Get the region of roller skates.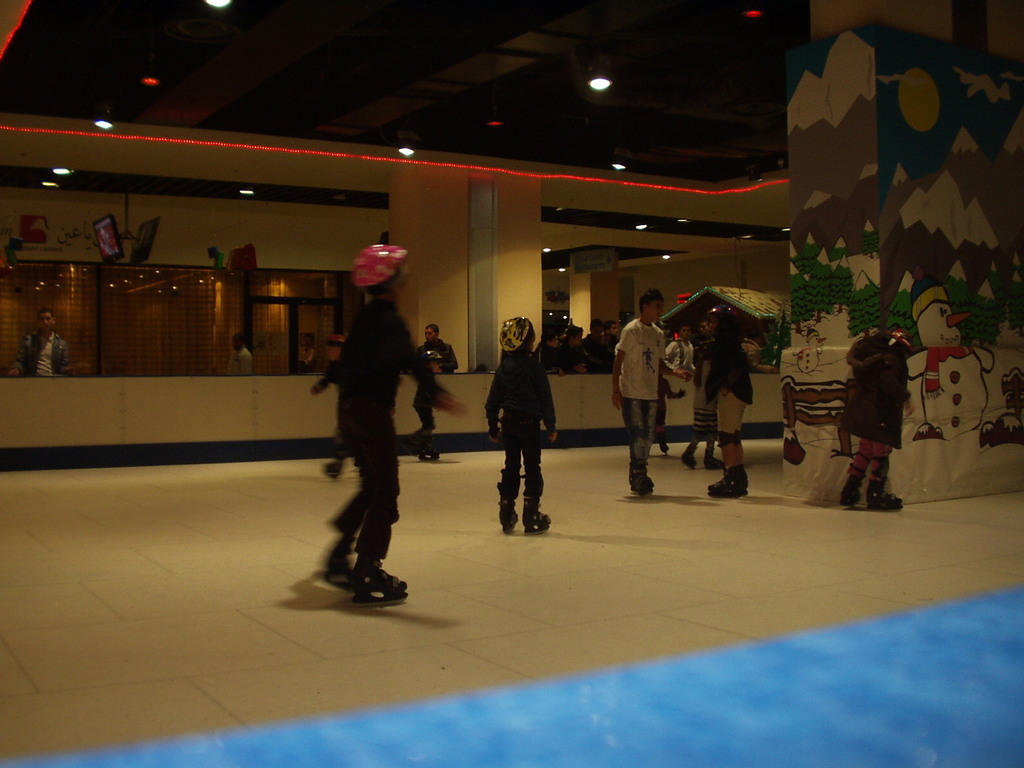
BBox(707, 478, 742, 499).
